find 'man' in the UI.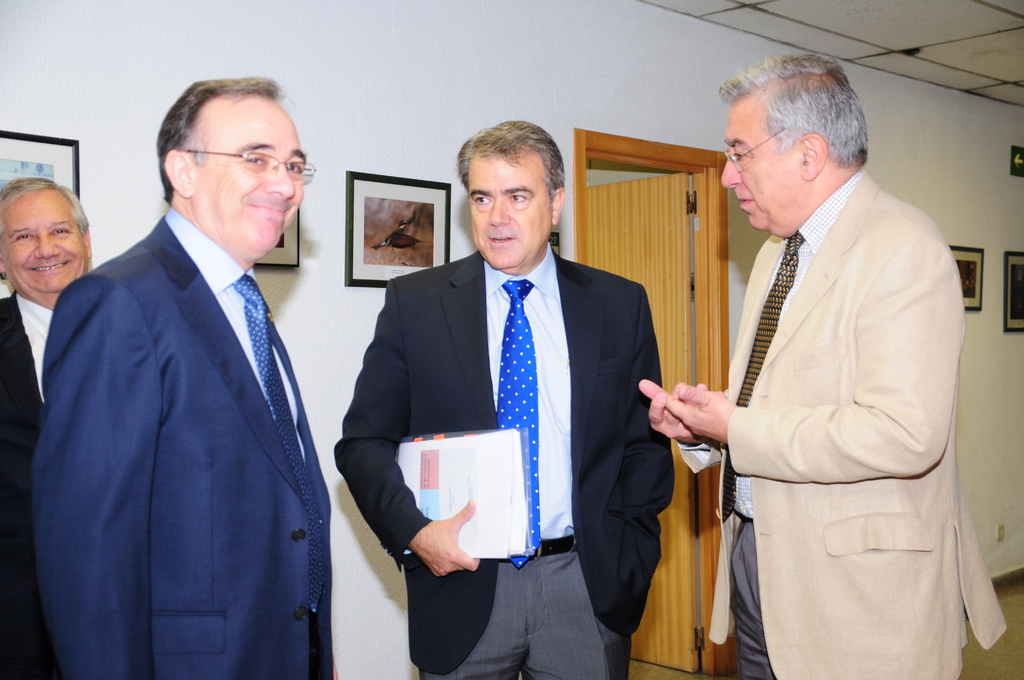
UI element at 27/75/342/679.
